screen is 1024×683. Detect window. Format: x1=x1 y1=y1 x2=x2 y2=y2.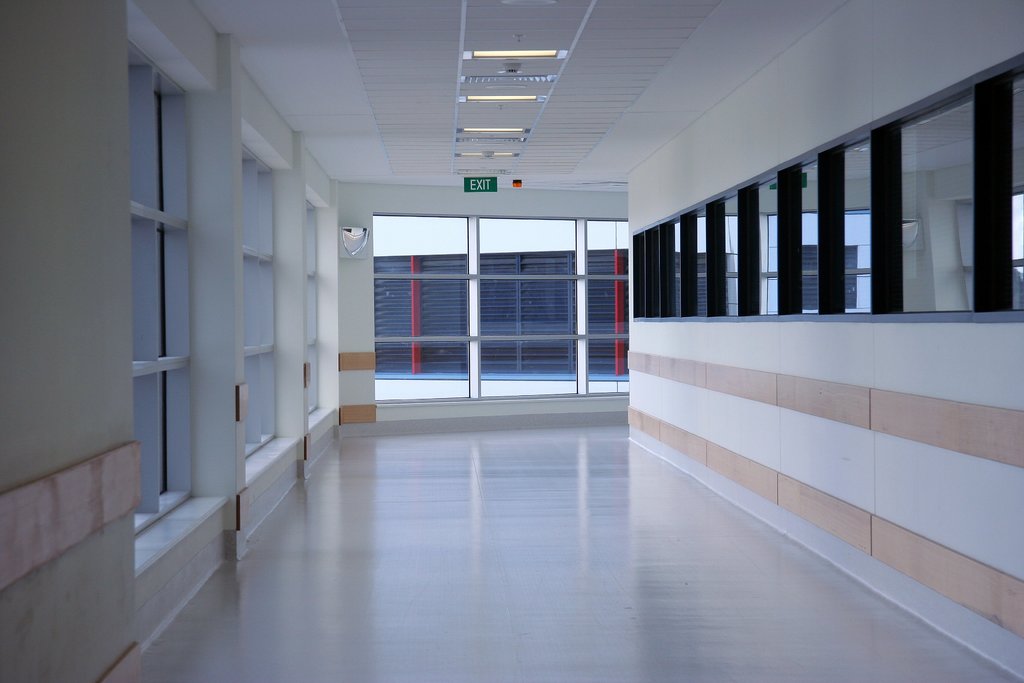
x1=584 y1=220 x2=628 y2=397.
